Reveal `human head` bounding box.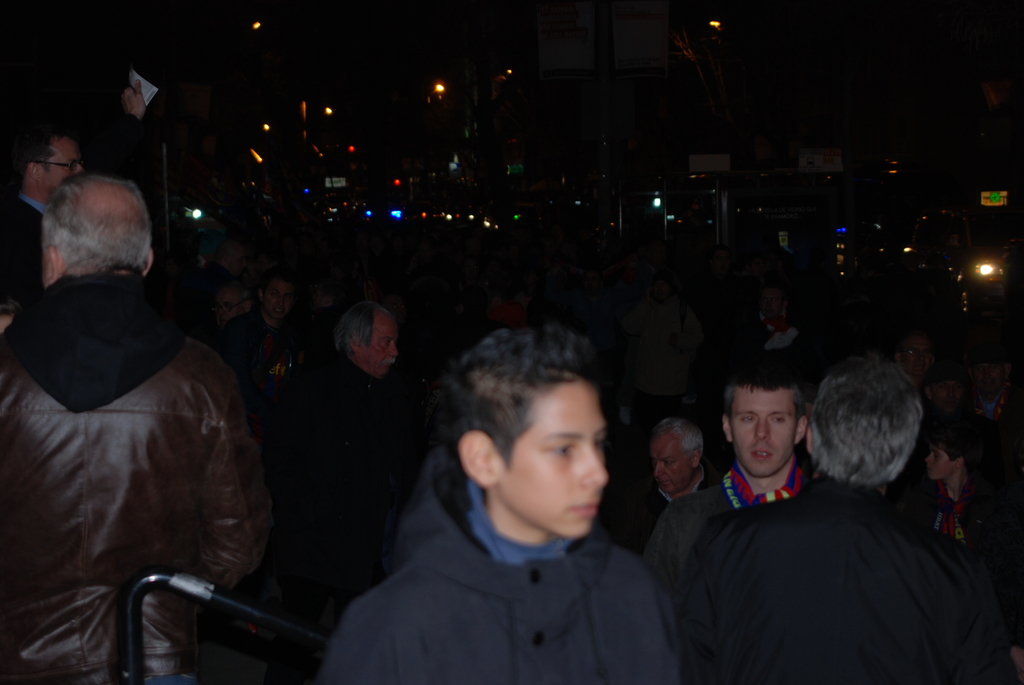
Revealed: left=653, top=423, right=701, bottom=498.
